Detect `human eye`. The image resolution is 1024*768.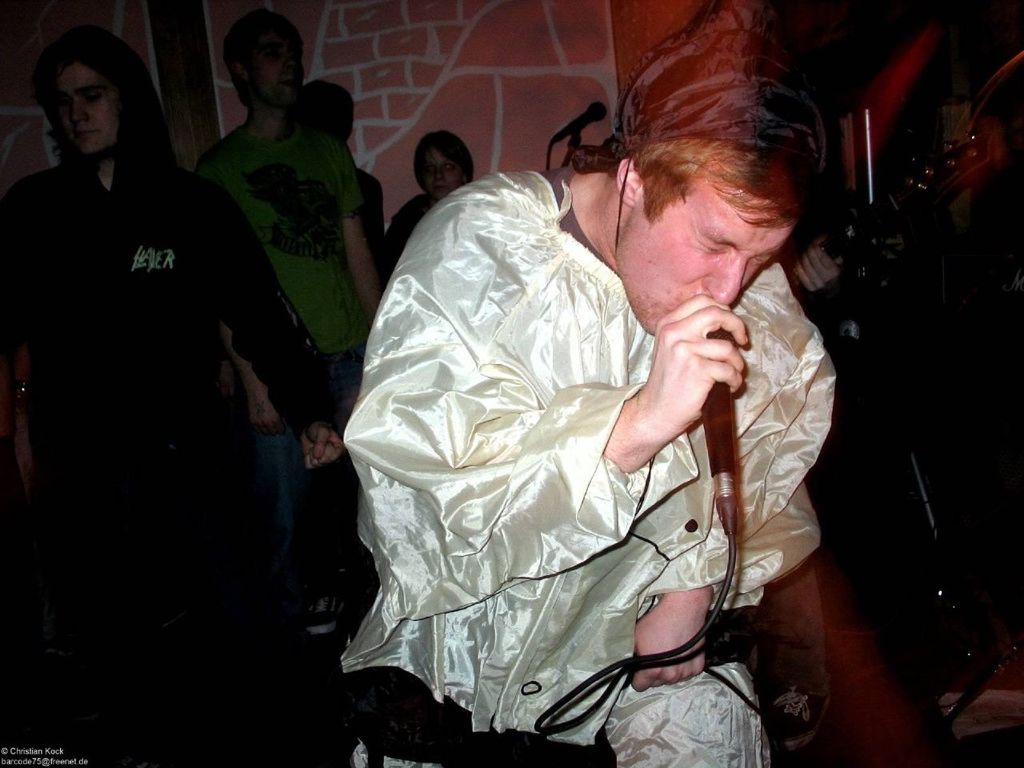
bbox=(424, 166, 436, 176).
